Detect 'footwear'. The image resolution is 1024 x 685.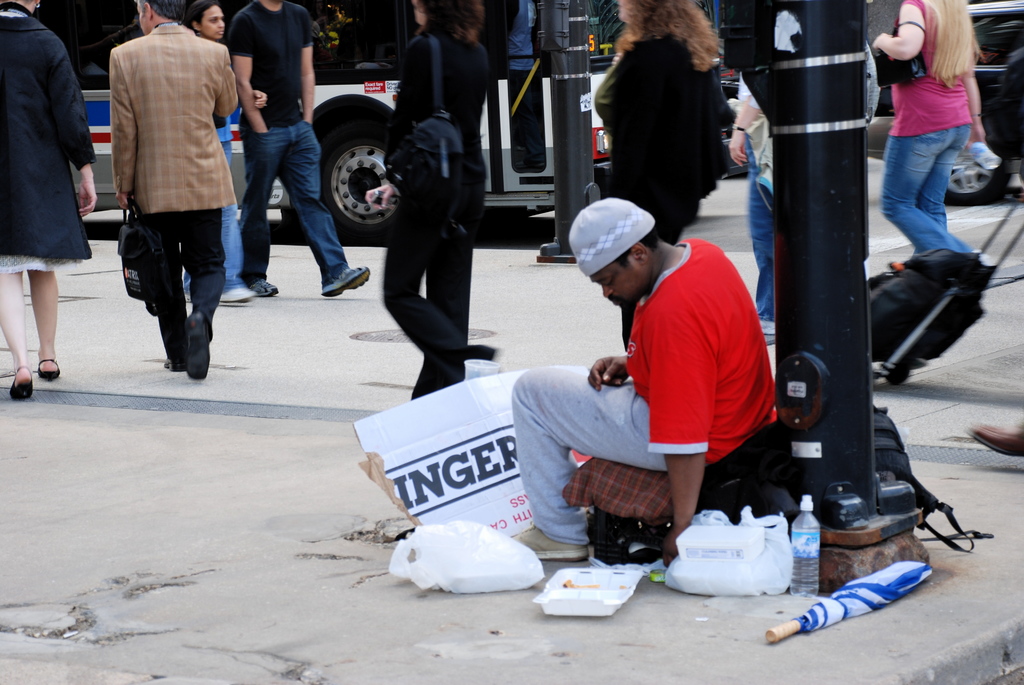
[x1=162, y1=315, x2=211, y2=381].
